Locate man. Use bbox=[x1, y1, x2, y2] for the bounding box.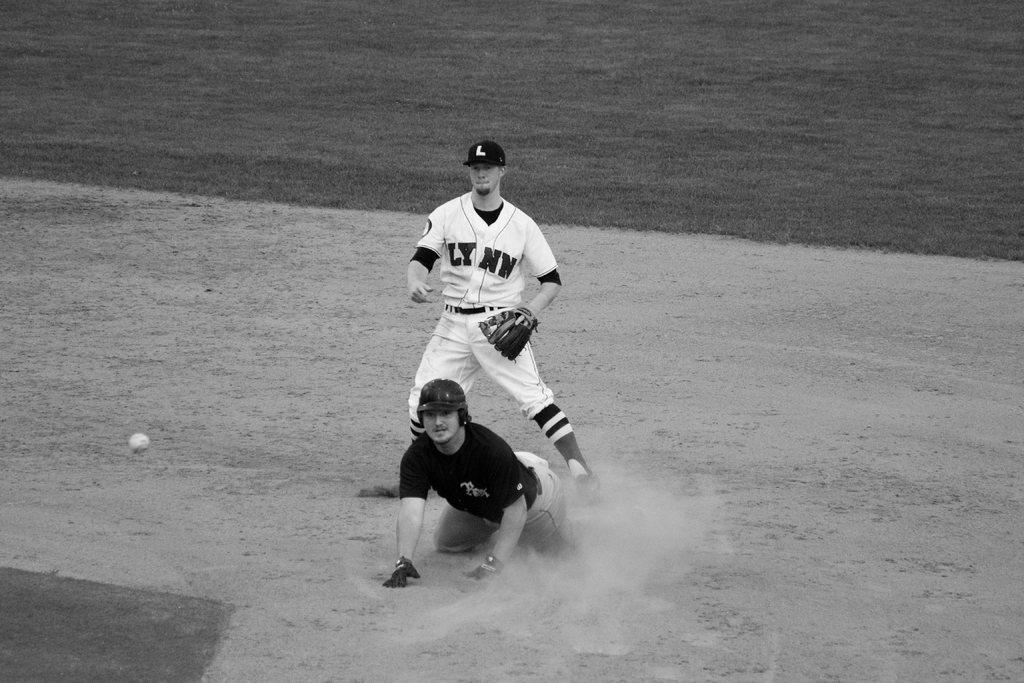
bbox=[383, 374, 595, 593].
